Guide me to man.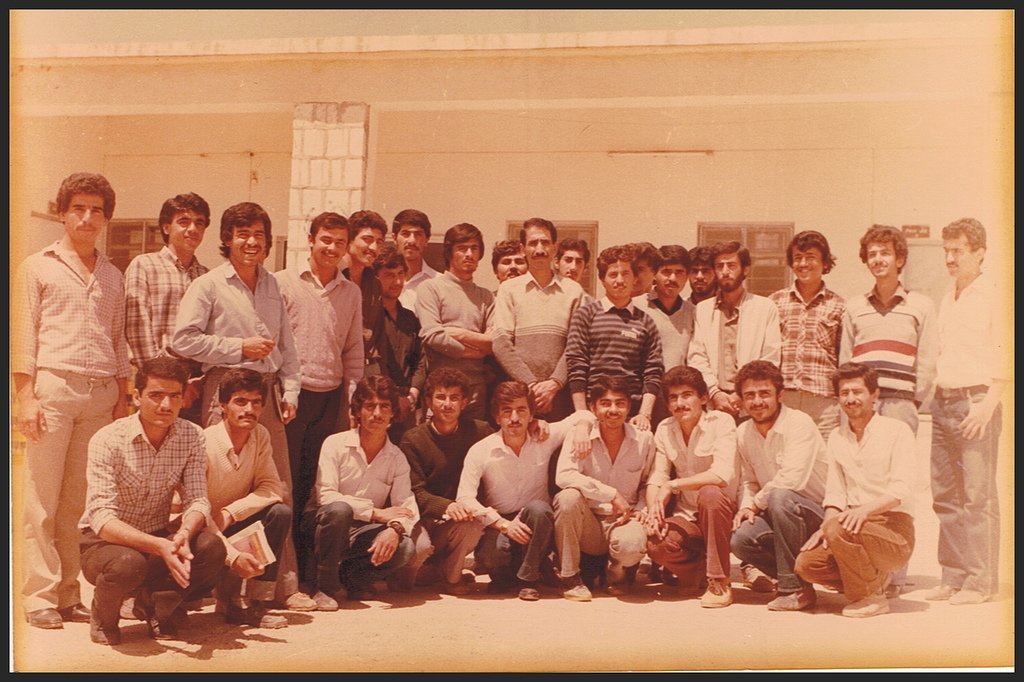
Guidance: {"left": 727, "top": 357, "right": 824, "bottom": 615}.
